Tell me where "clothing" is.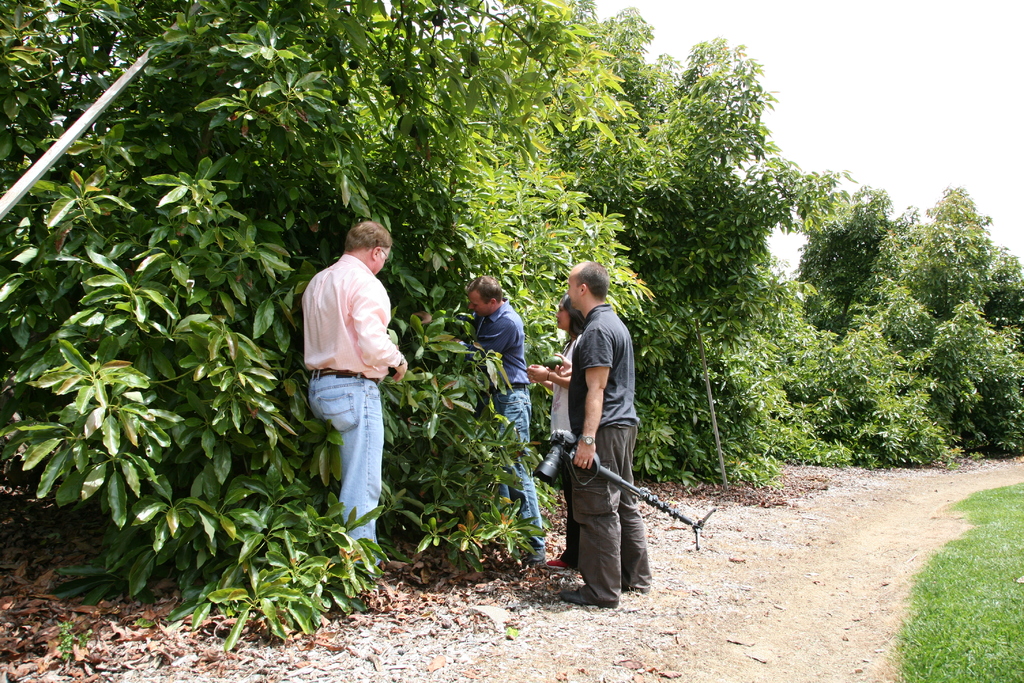
"clothing" is at 579, 289, 658, 604.
